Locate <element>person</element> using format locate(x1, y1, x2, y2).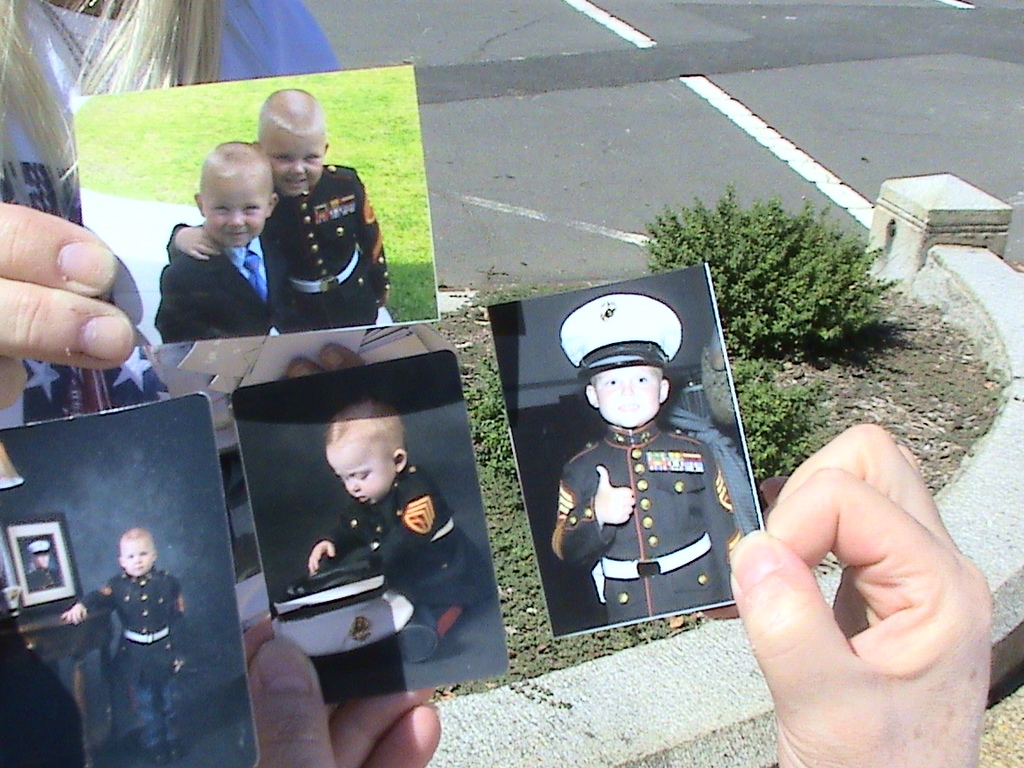
locate(0, 0, 354, 629).
